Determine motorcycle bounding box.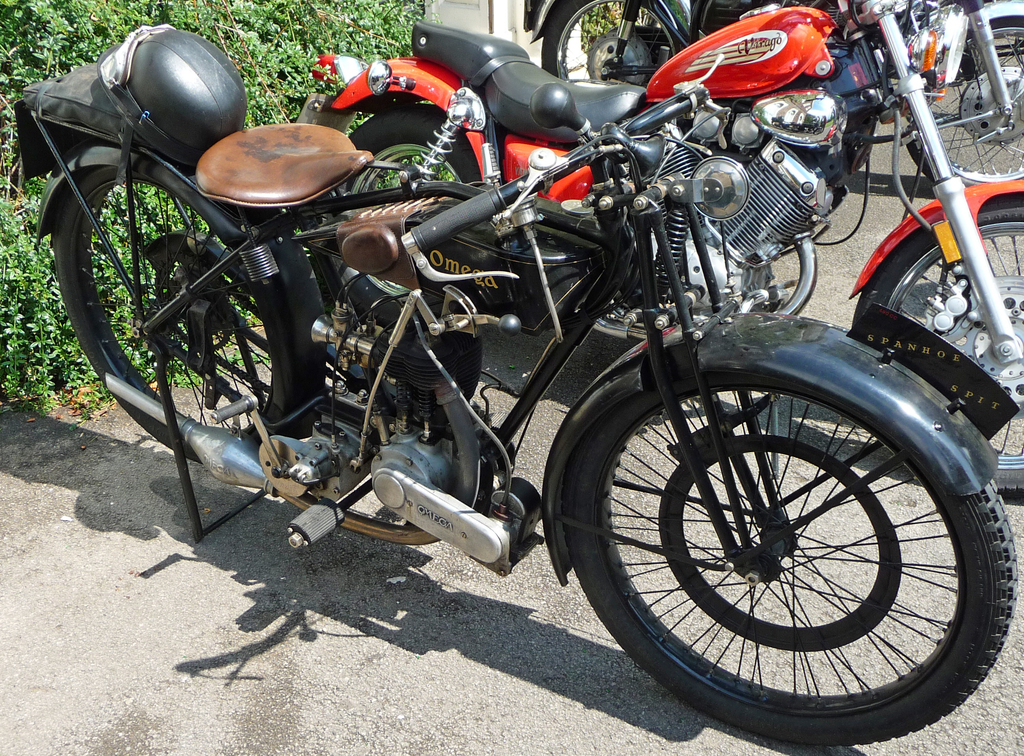
Determined: pyautogui.locateOnScreen(520, 1, 1019, 180).
